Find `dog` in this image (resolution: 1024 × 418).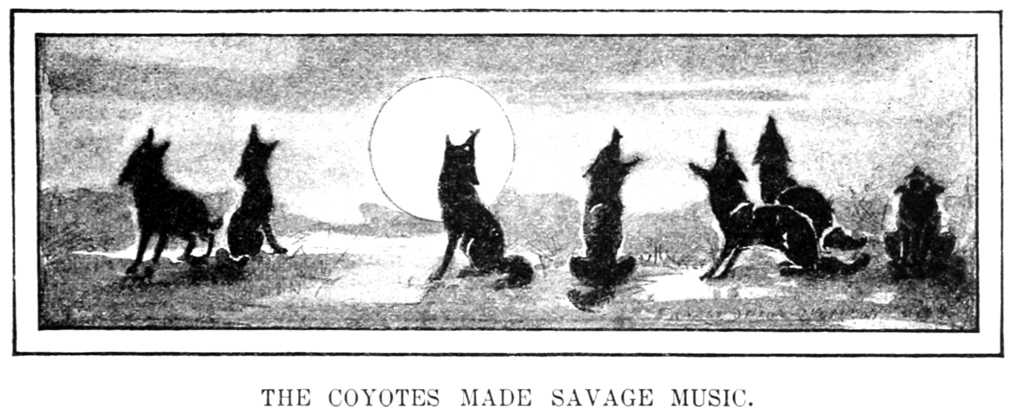
685, 128, 872, 281.
